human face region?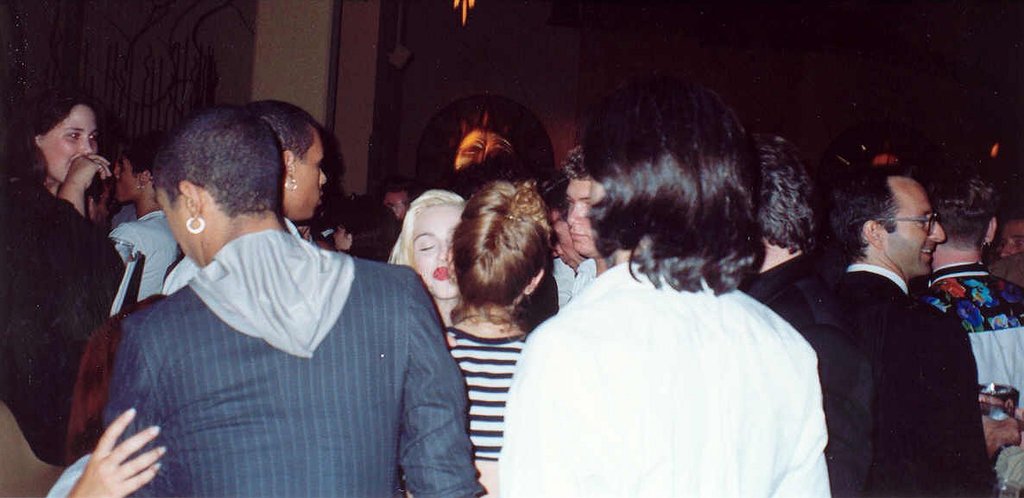
Rect(295, 133, 326, 221)
